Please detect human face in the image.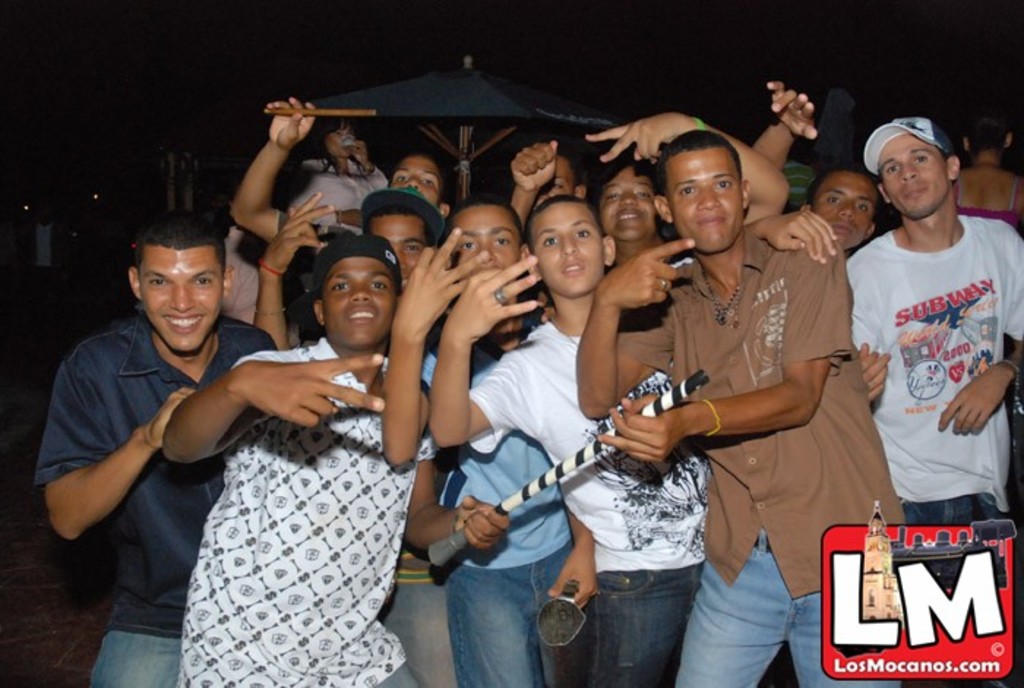
box(604, 170, 657, 243).
